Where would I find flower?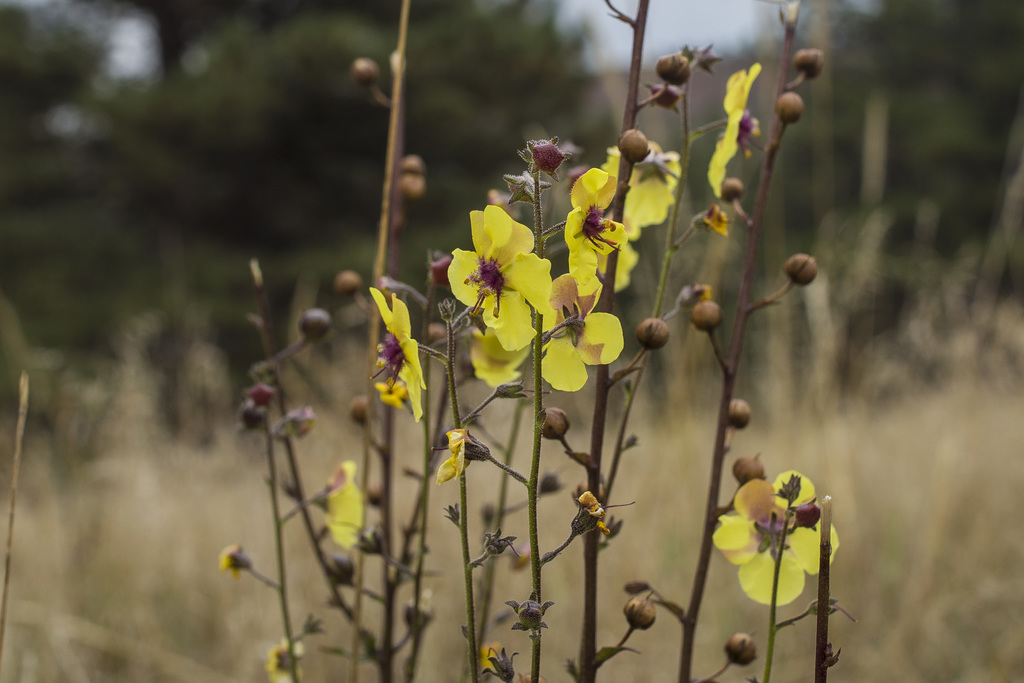
At 535:269:623:394.
